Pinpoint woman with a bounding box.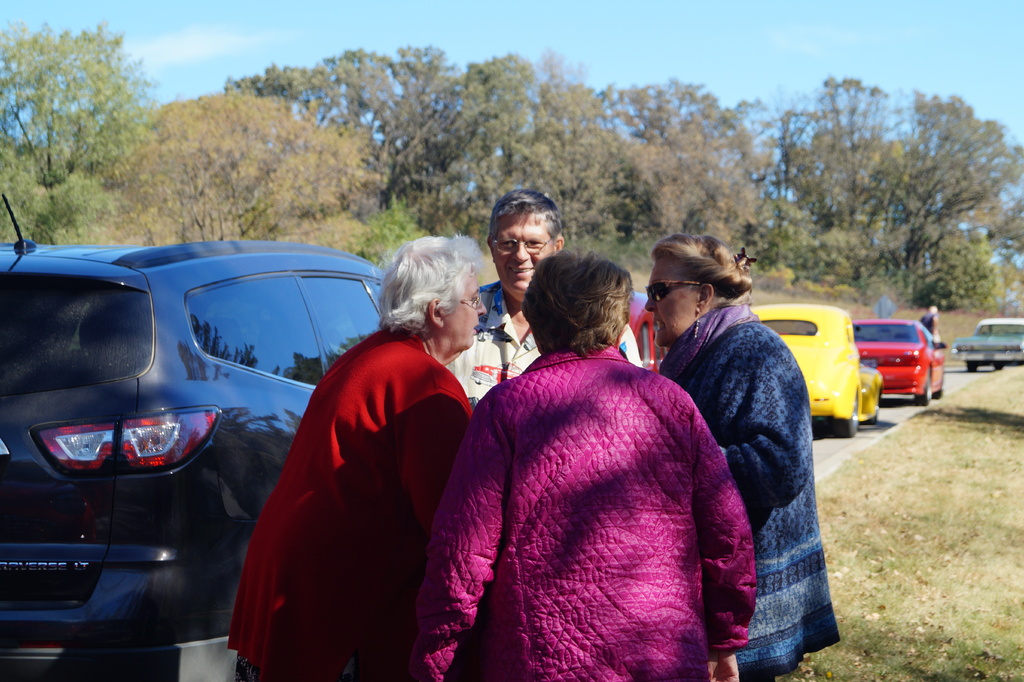
bbox(435, 247, 719, 672).
